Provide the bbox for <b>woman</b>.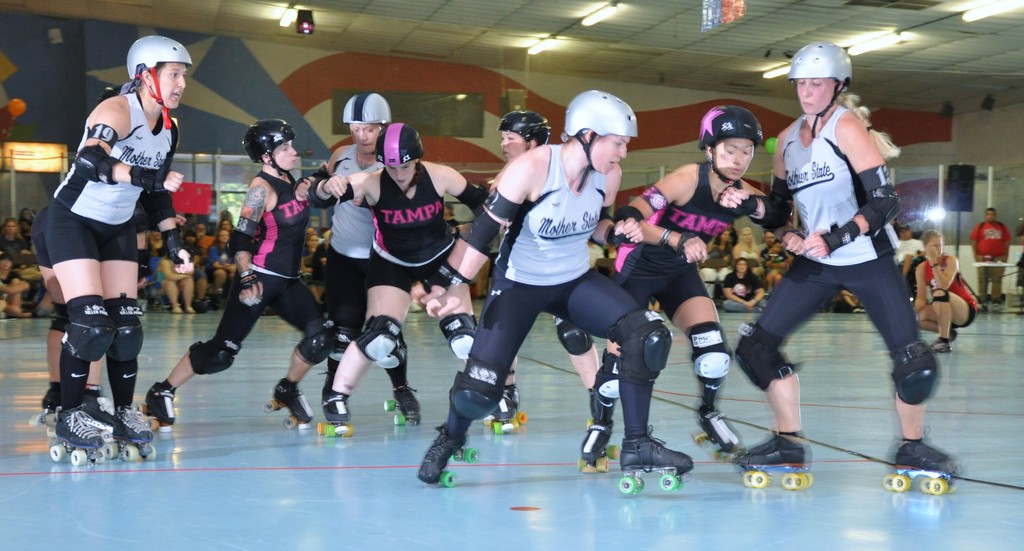
{"x1": 747, "y1": 54, "x2": 948, "y2": 497}.
